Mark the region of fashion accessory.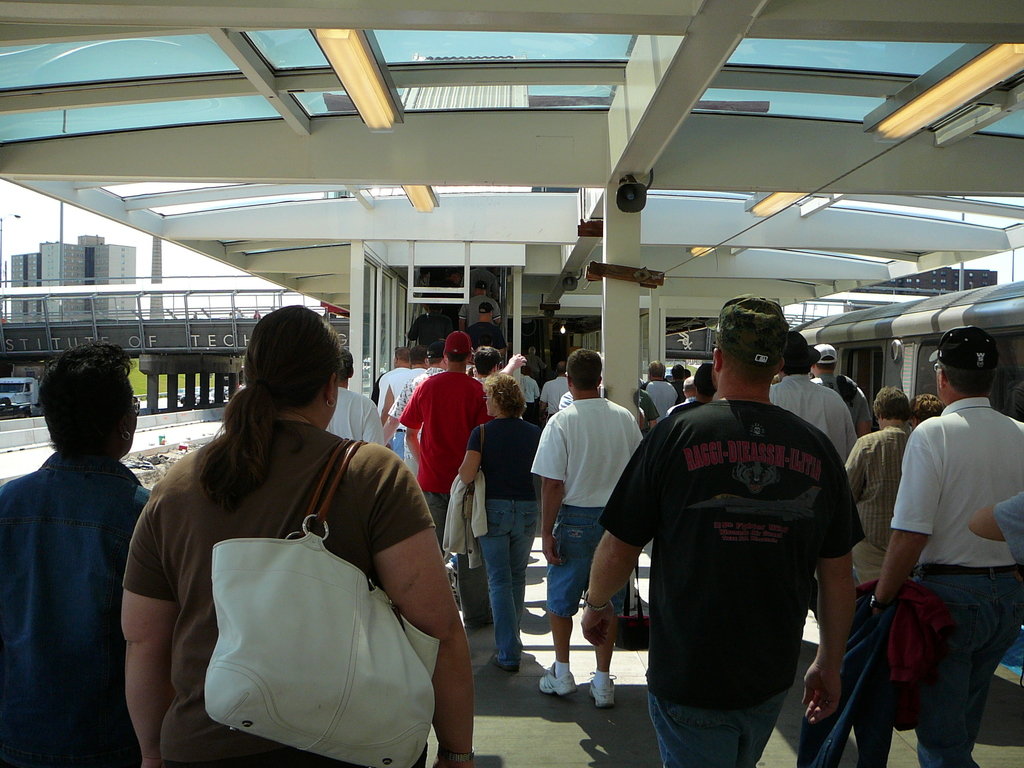
Region: x1=477, y1=300, x2=494, y2=312.
